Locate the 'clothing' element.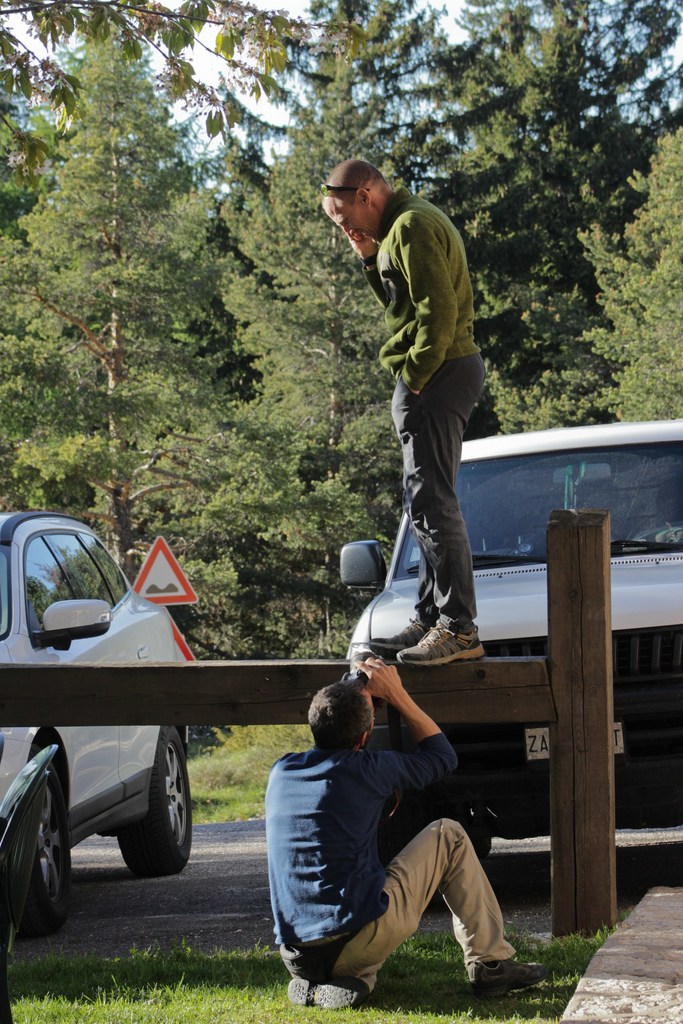
Element bbox: <box>272,697,501,982</box>.
